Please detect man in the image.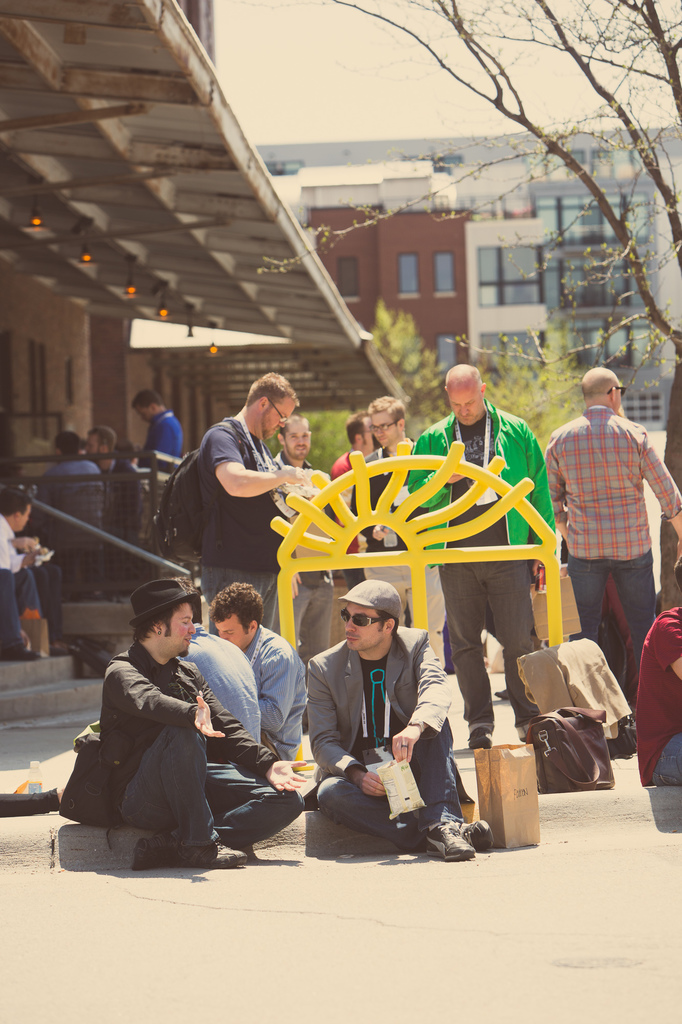
left=347, top=394, right=441, bottom=679.
